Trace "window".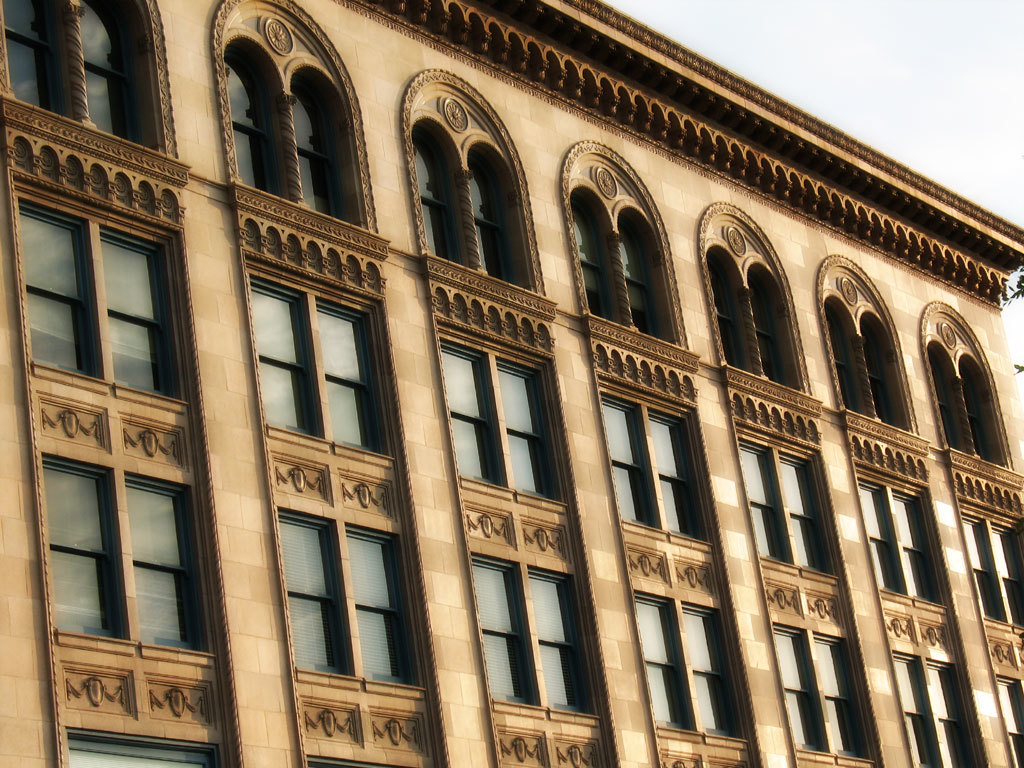
Traced to bbox=[585, 143, 695, 360].
